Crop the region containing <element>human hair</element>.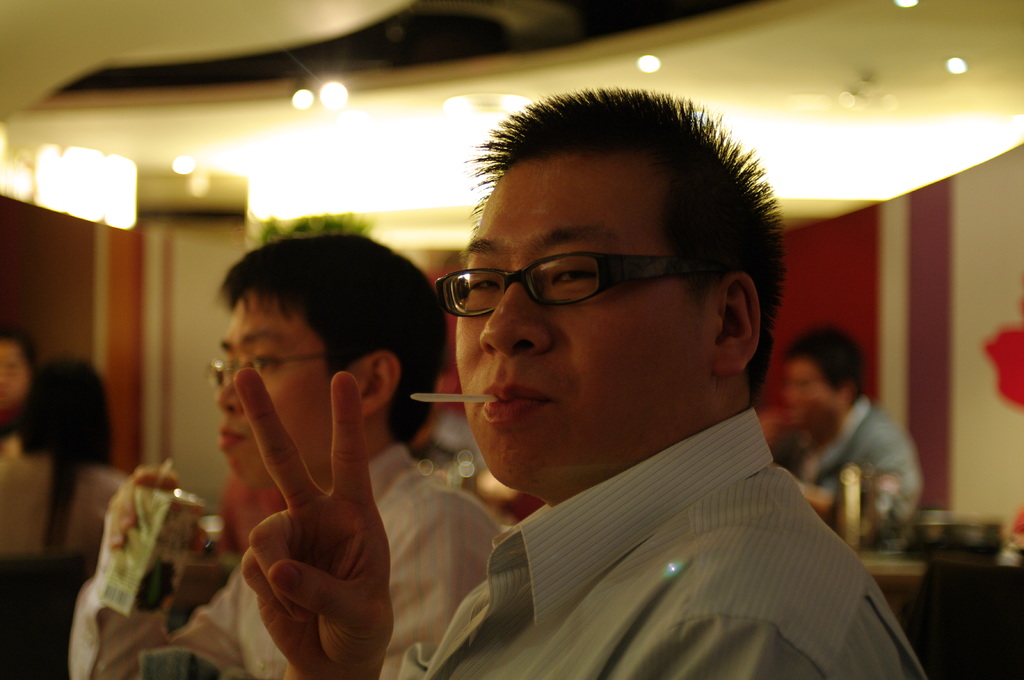
Crop region: locate(435, 94, 758, 441).
